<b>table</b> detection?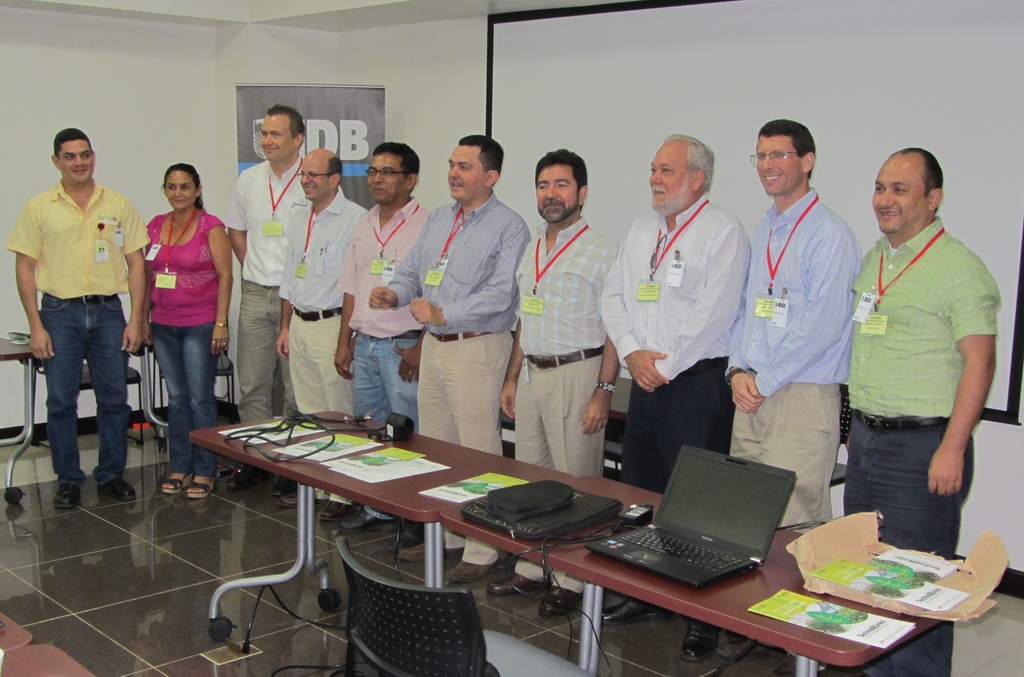
region(189, 408, 556, 669)
